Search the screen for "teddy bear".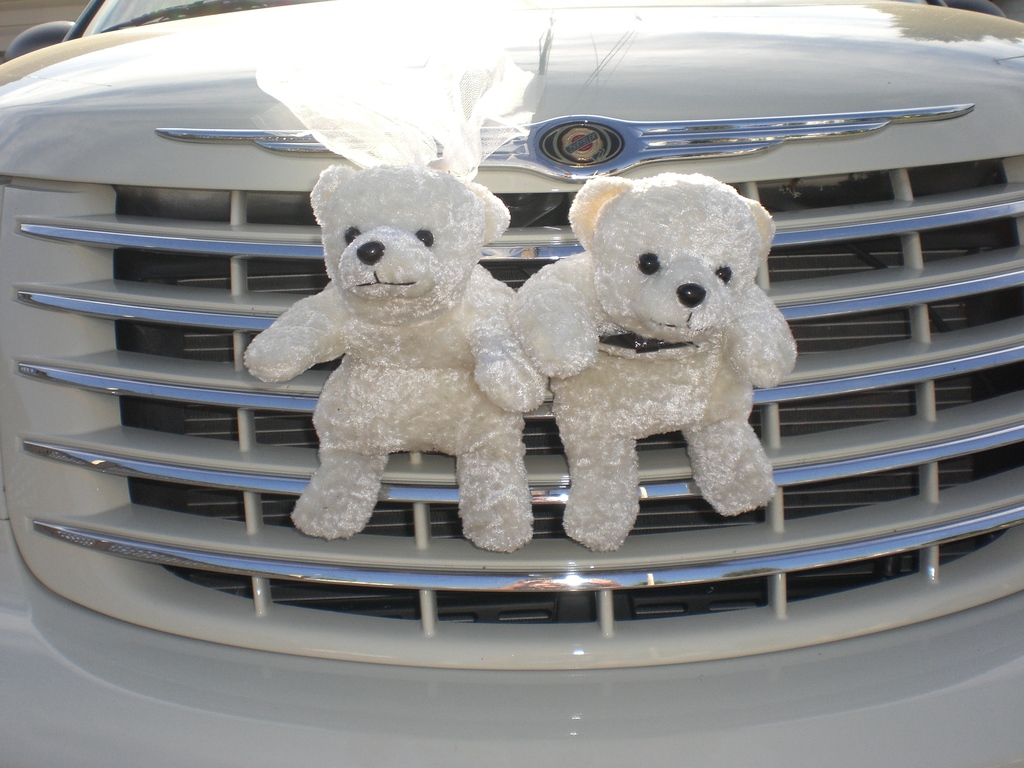
Found at Rect(241, 159, 549, 557).
